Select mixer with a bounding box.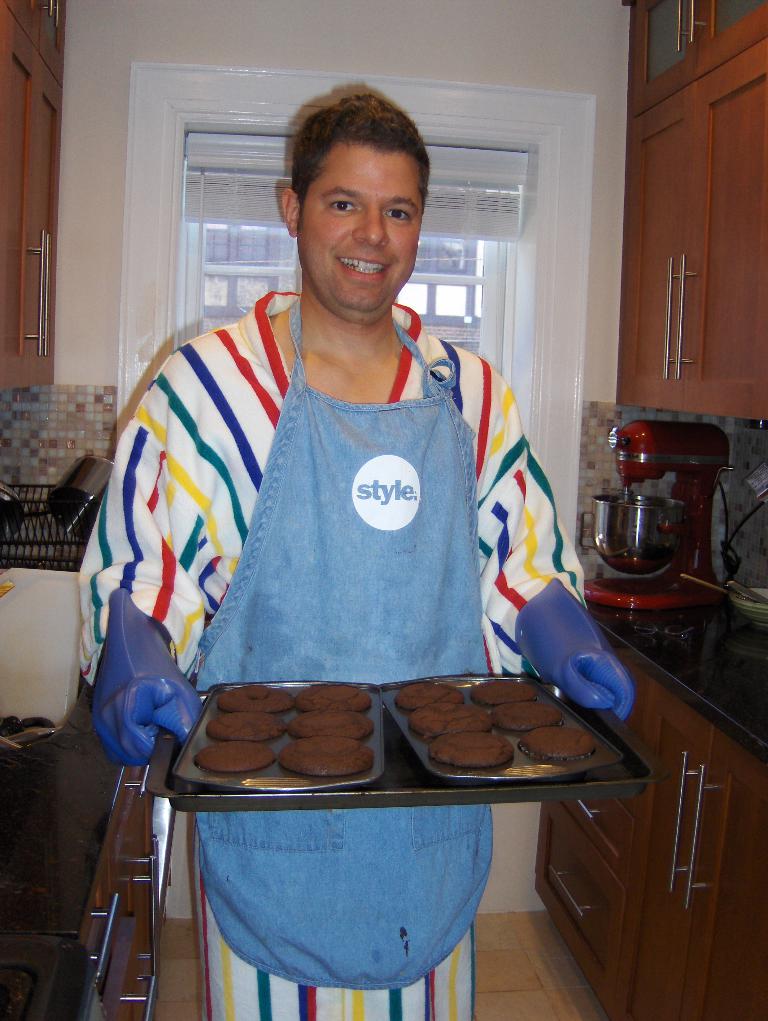
detection(579, 416, 727, 609).
